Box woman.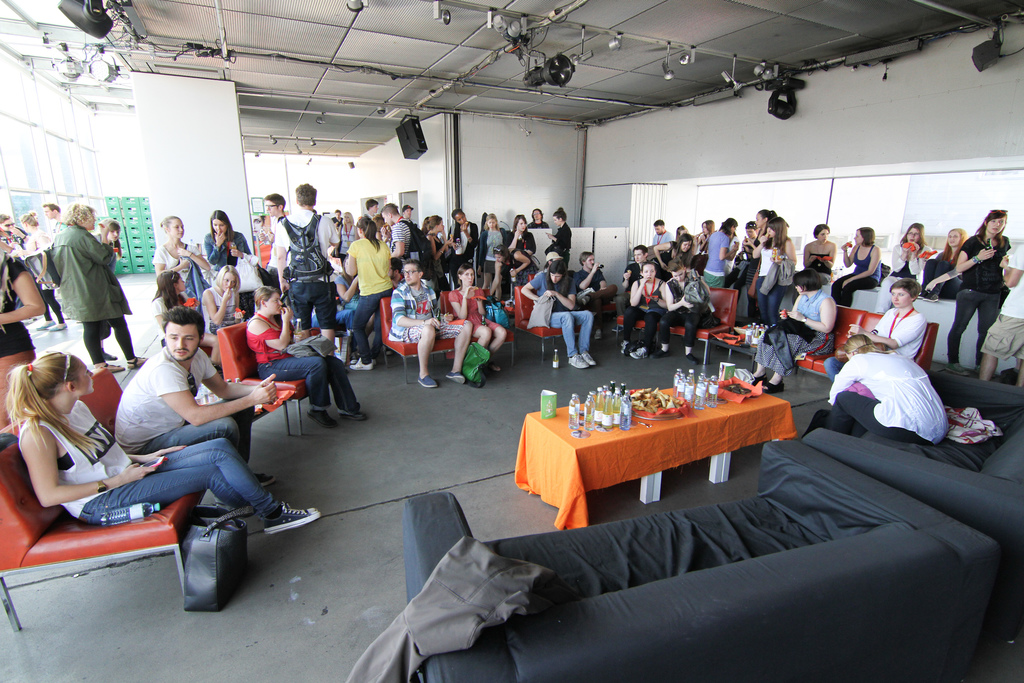
l=621, t=266, r=669, b=358.
